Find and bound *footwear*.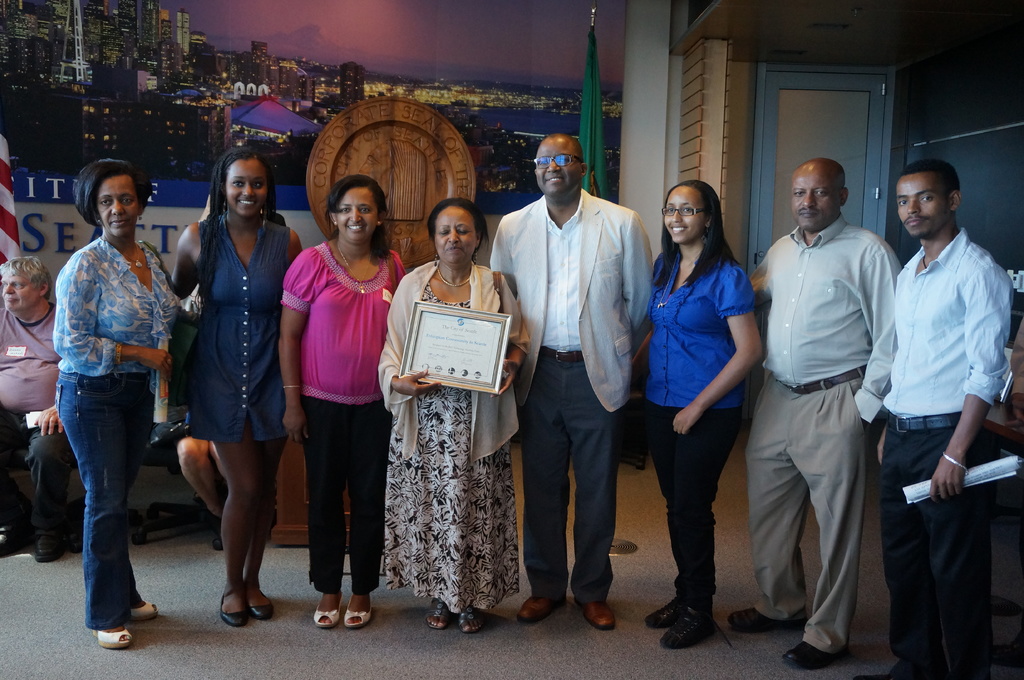
Bound: (x1=0, y1=526, x2=22, y2=565).
